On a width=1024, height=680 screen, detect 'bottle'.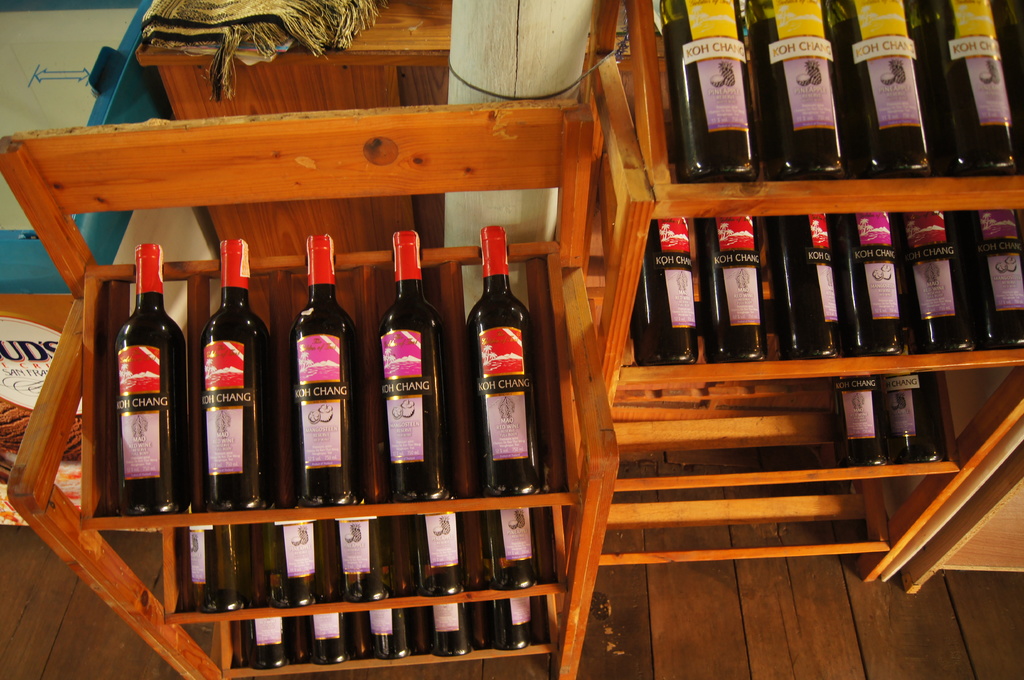
box(359, 605, 406, 665).
